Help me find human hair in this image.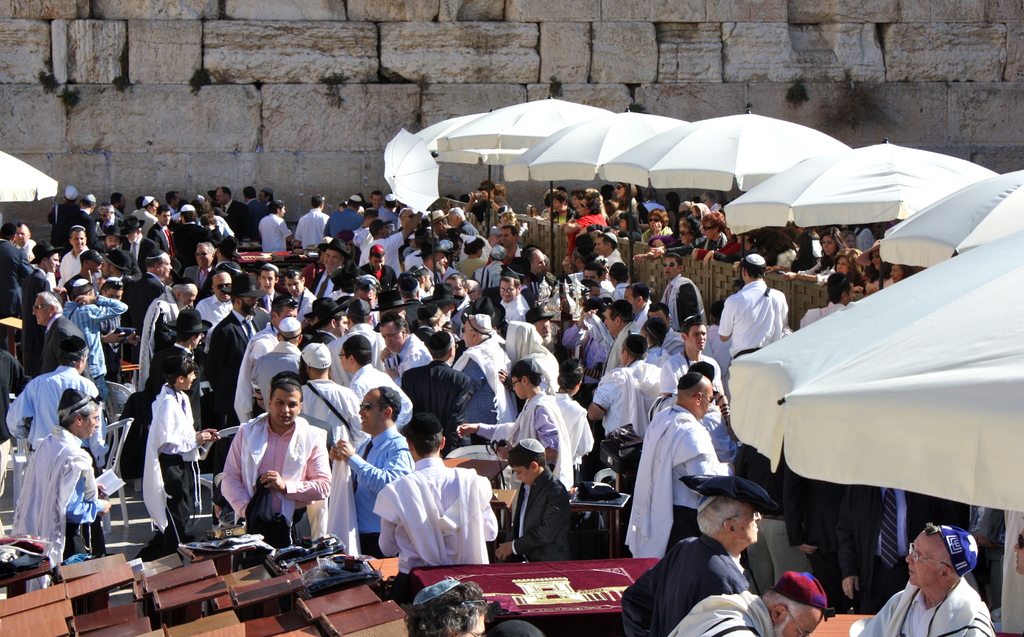
Found it: 522,360,541,385.
